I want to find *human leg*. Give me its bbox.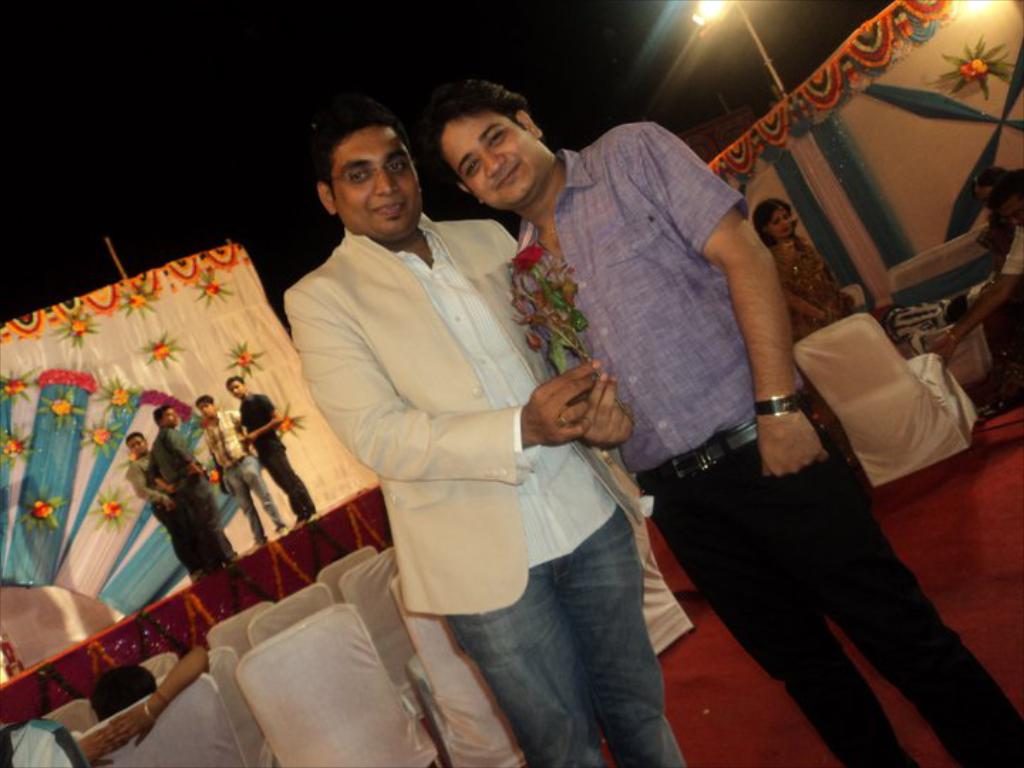
bbox=(233, 471, 265, 543).
